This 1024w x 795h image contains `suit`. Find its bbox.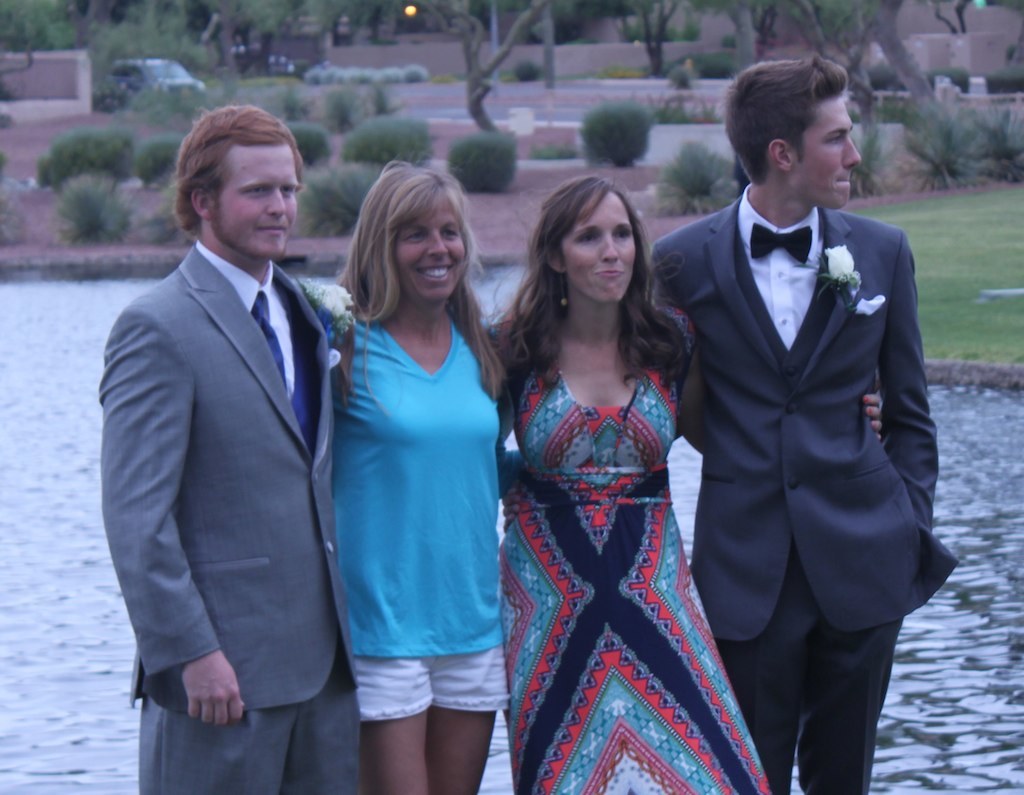
detection(98, 242, 361, 794).
